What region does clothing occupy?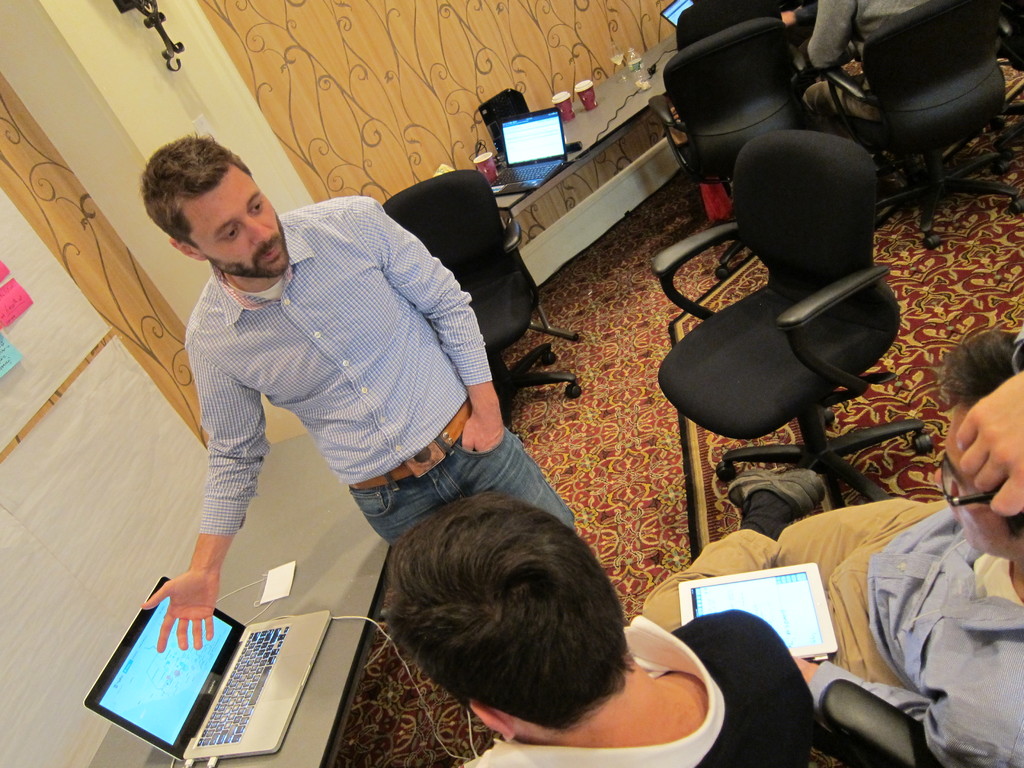
BBox(120, 175, 520, 623).
